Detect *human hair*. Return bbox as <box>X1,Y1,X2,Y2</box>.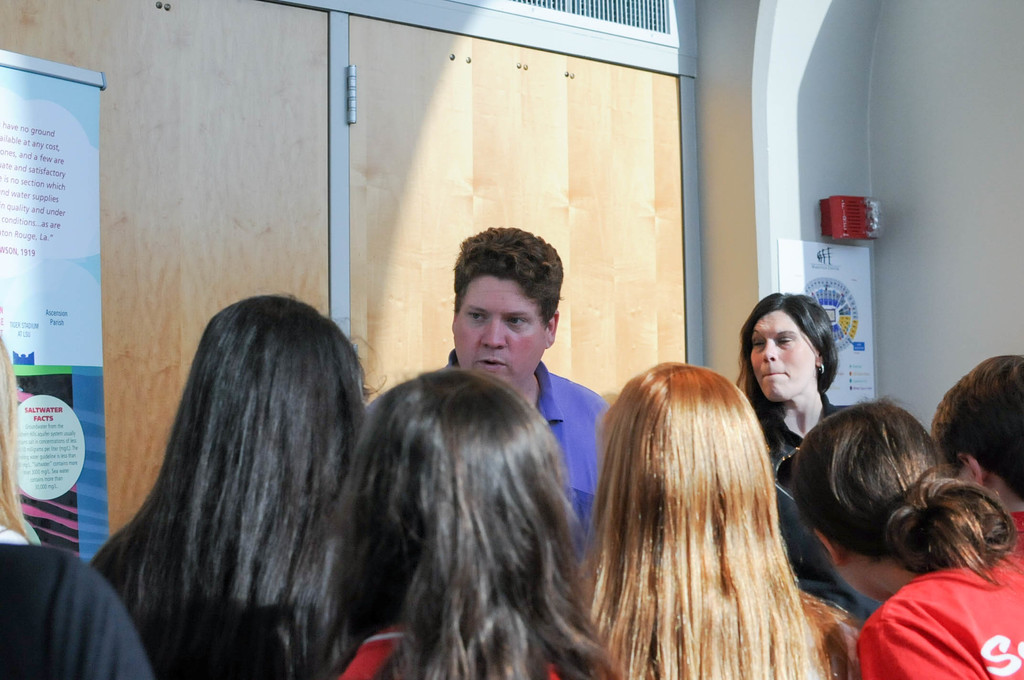
<box>274,368,620,679</box>.
